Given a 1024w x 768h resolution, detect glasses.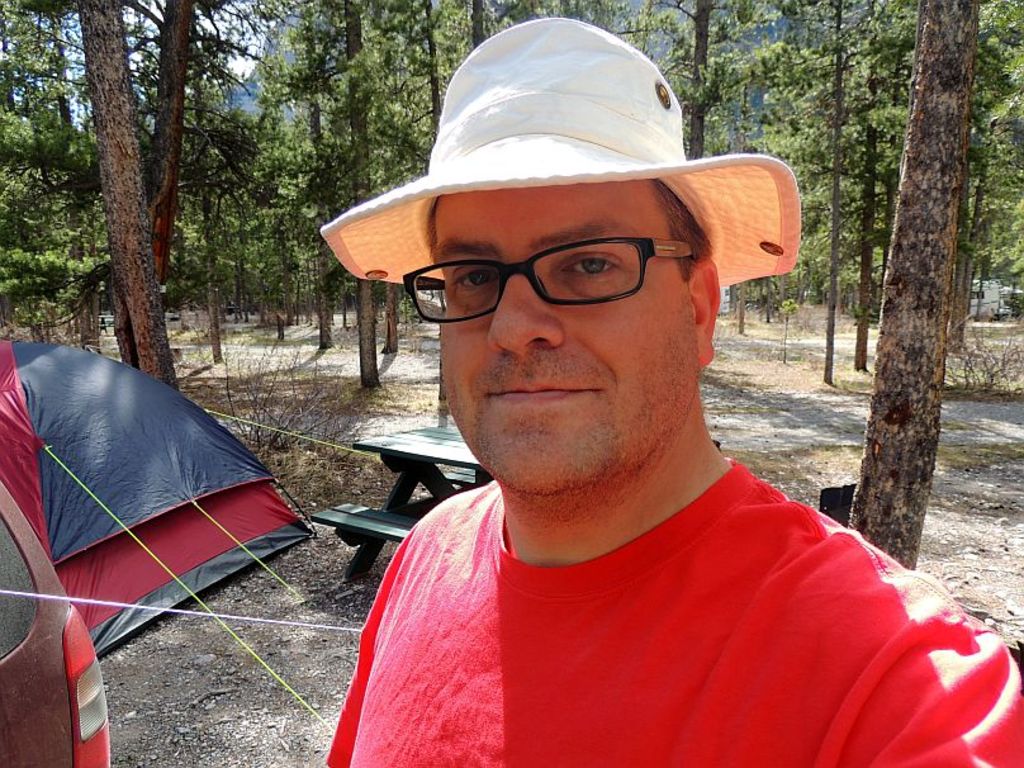
crop(371, 215, 712, 321).
